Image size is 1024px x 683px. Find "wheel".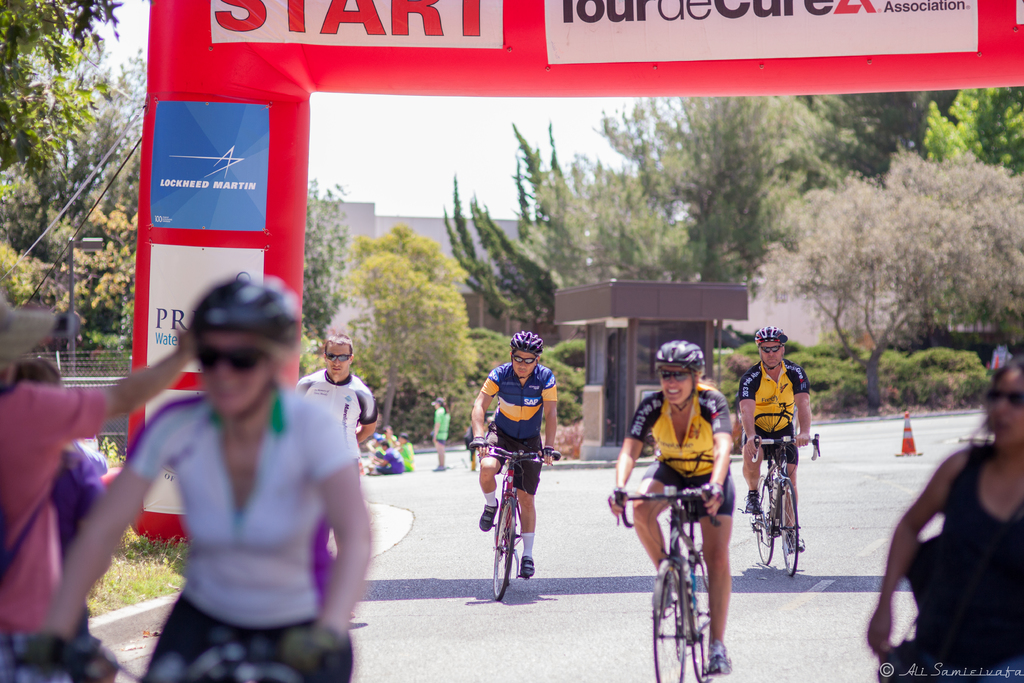
[495, 497, 514, 598].
